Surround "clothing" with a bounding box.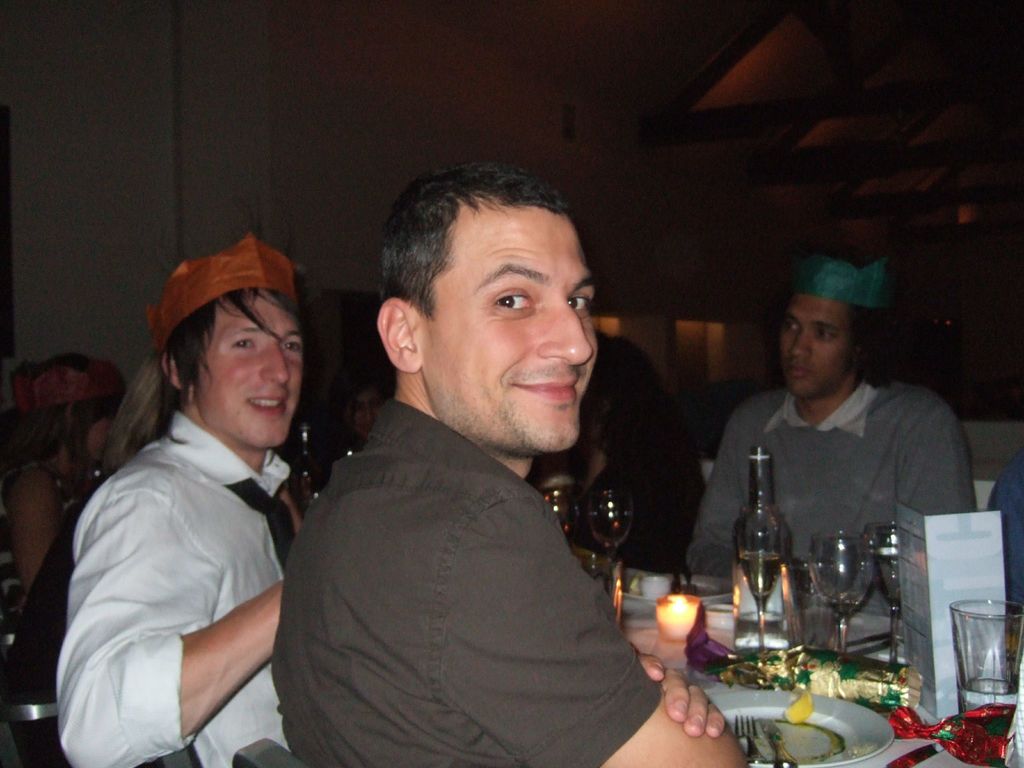
{"x1": 0, "y1": 485, "x2": 104, "y2": 694}.
